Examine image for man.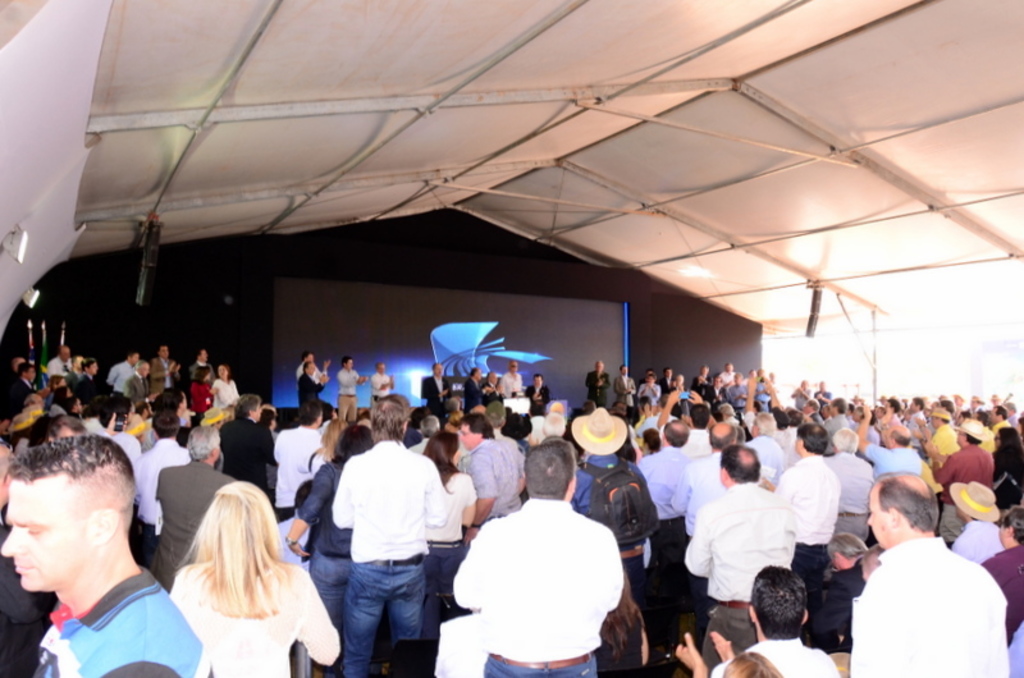
Examination result: <bbox>371, 362, 393, 420</bbox>.
